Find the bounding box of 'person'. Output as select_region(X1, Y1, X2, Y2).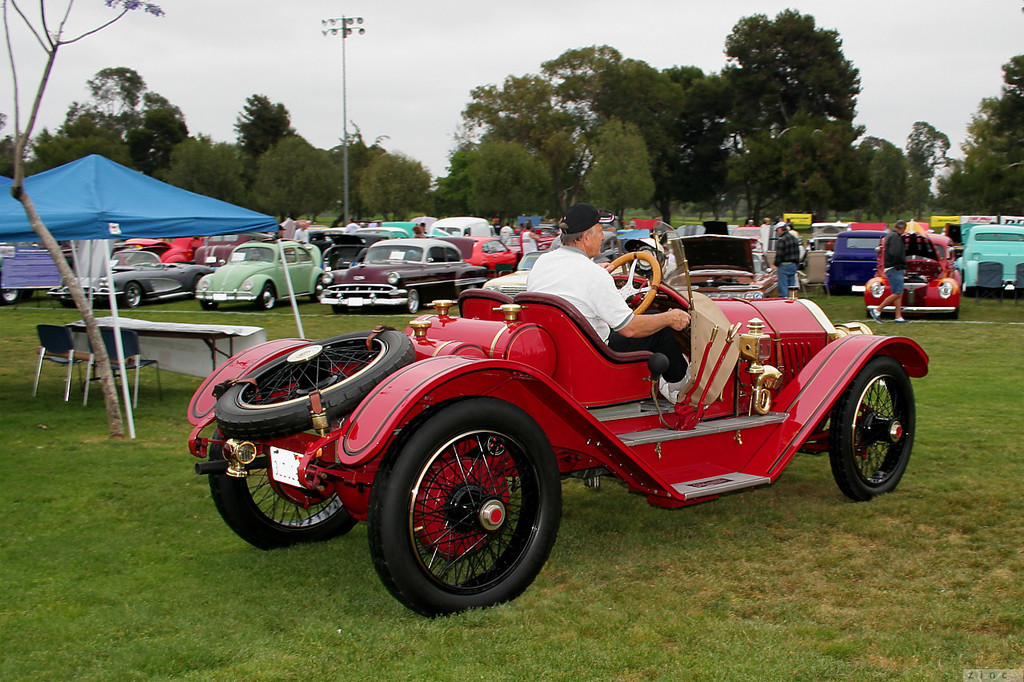
select_region(770, 215, 780, 222).
